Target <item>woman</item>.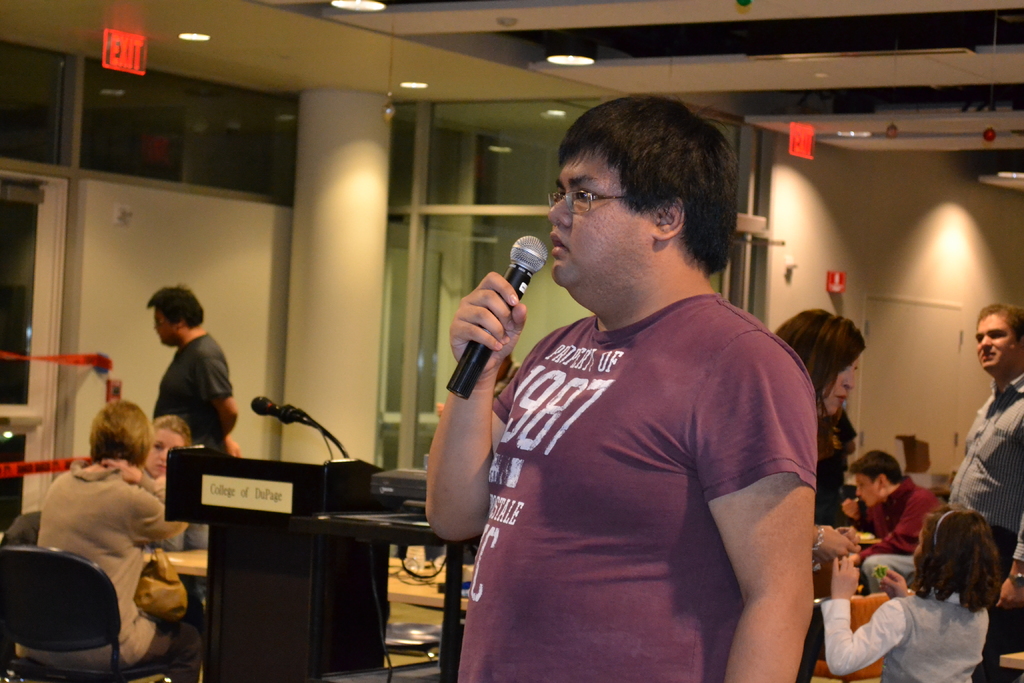
Target region: <box>140,415,209,552</box>.
